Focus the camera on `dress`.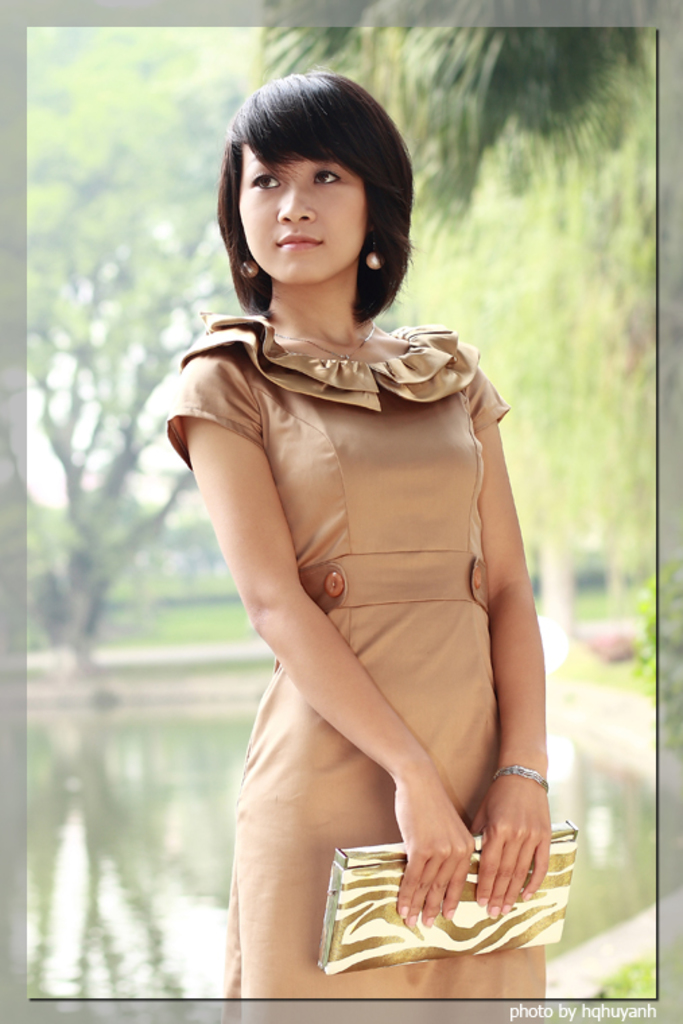
Focus region: 164, 311, 546, 1023.
